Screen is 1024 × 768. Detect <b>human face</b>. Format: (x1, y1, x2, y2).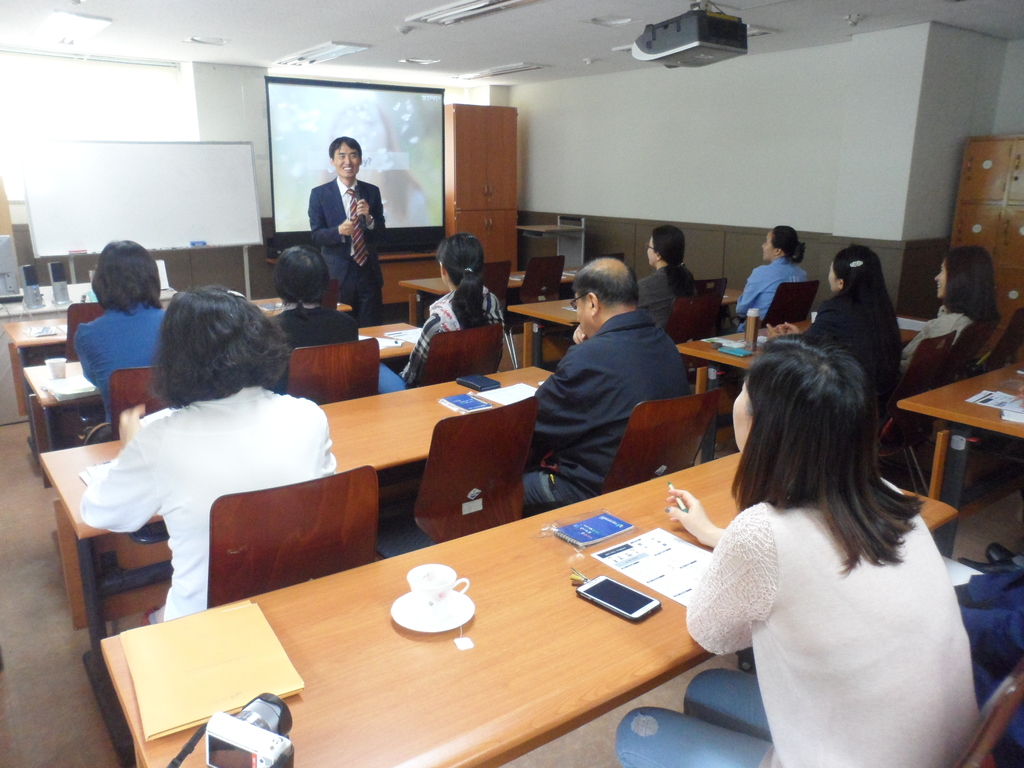
(938, 259, 947, 294).
